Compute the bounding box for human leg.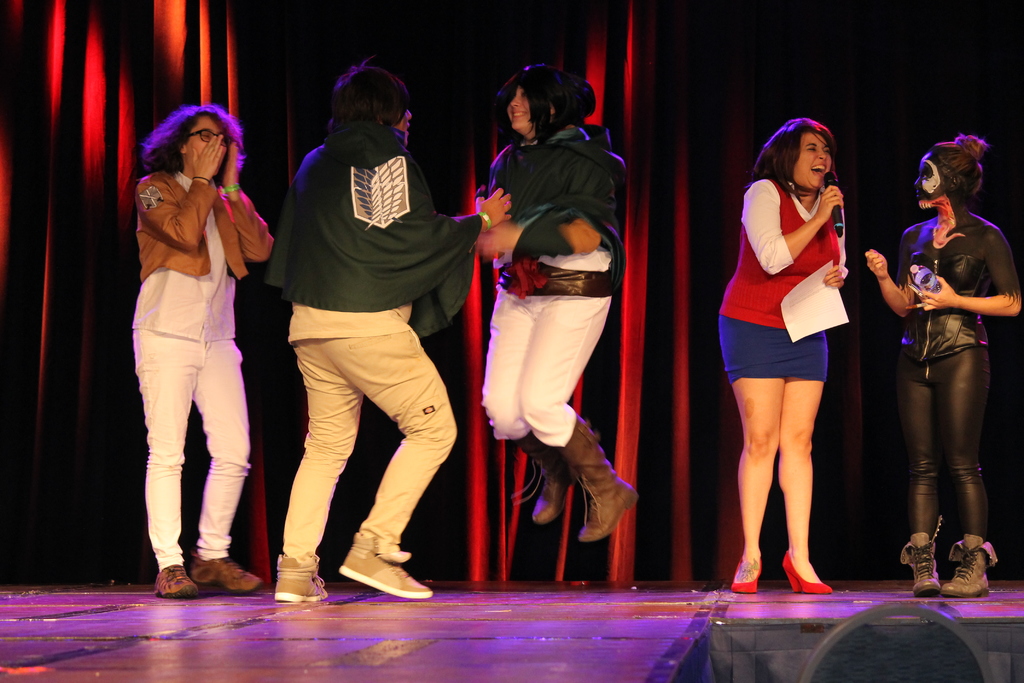
(940, 348, 987, 597).
